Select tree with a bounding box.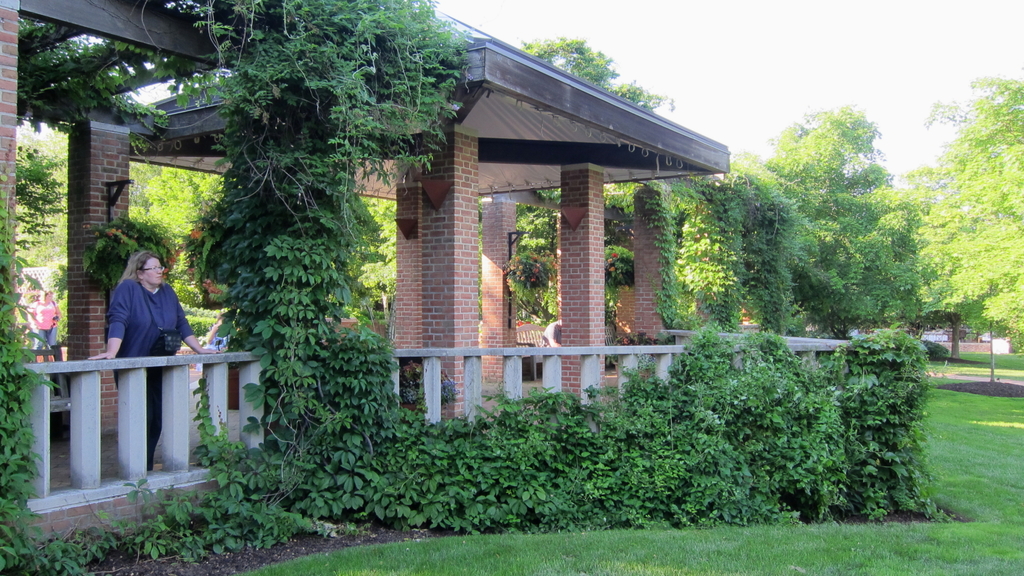
(909,197,975,360).
